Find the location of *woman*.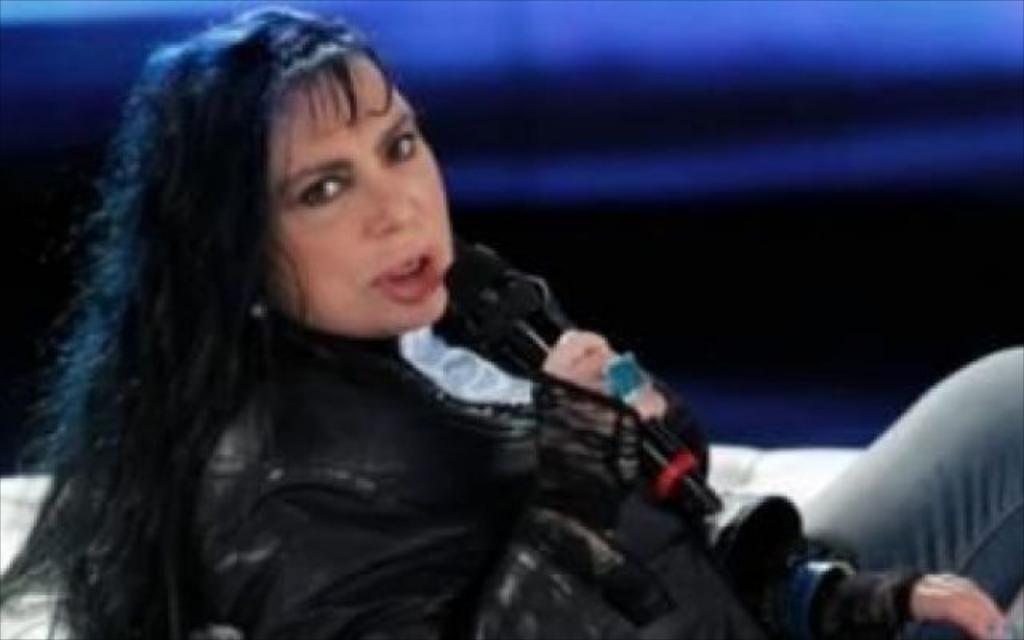
Location: left=0, top=3, right=1022, bottom=638.
